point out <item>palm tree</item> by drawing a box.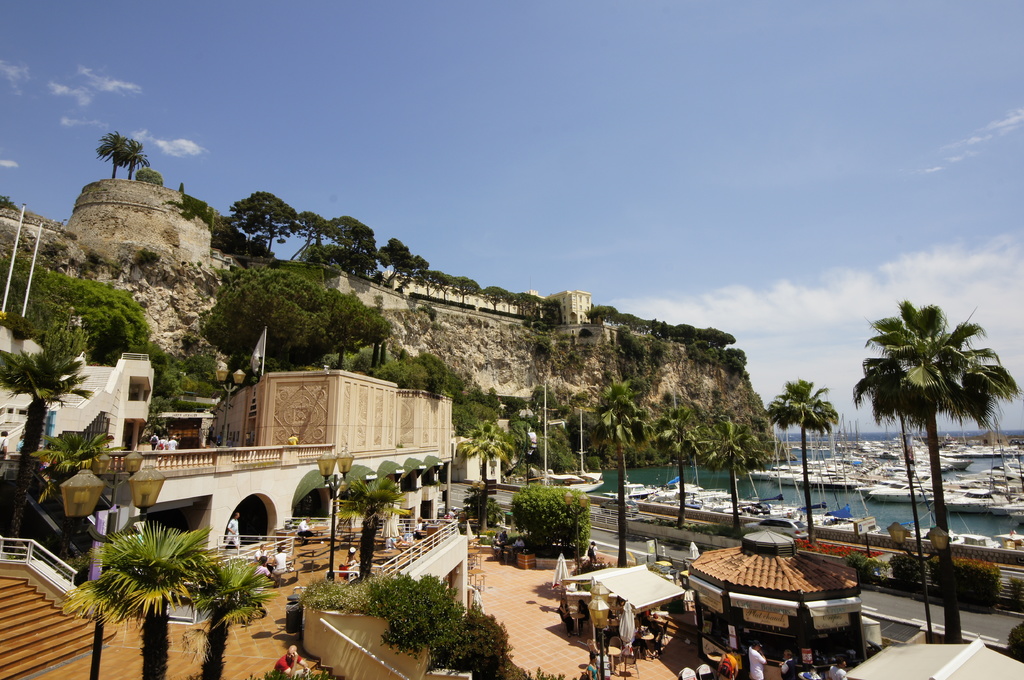
box(879, 323, 995, 610).
